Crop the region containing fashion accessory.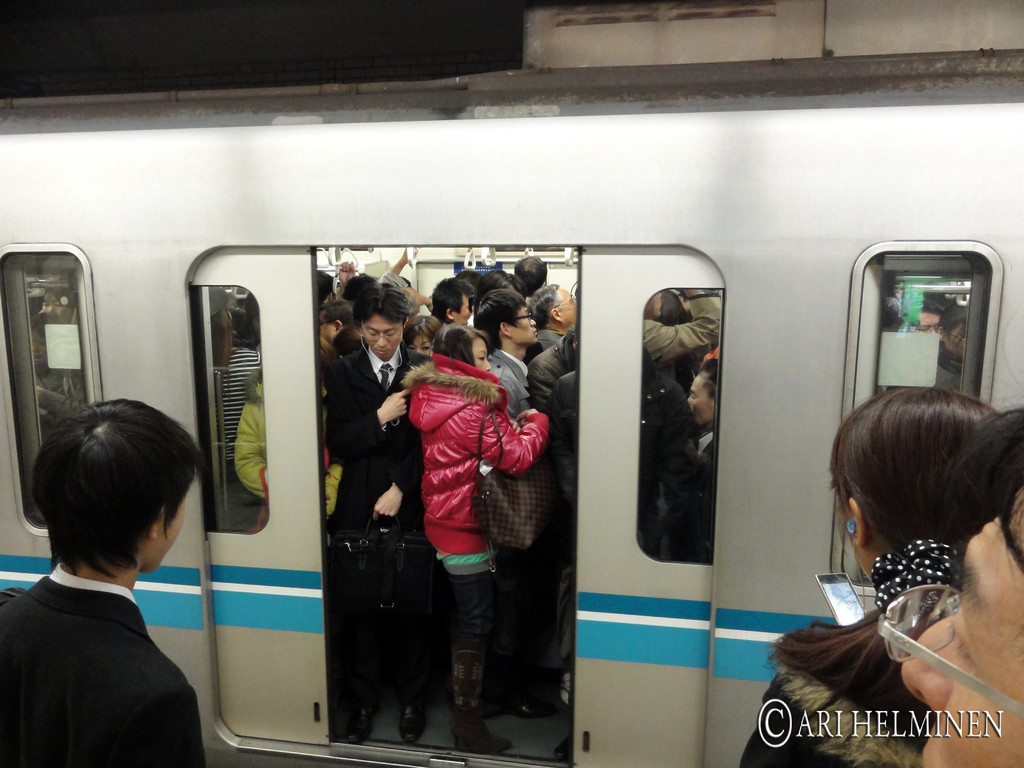
Crop region: [left=342, top=694, right=375, bottom=750].
